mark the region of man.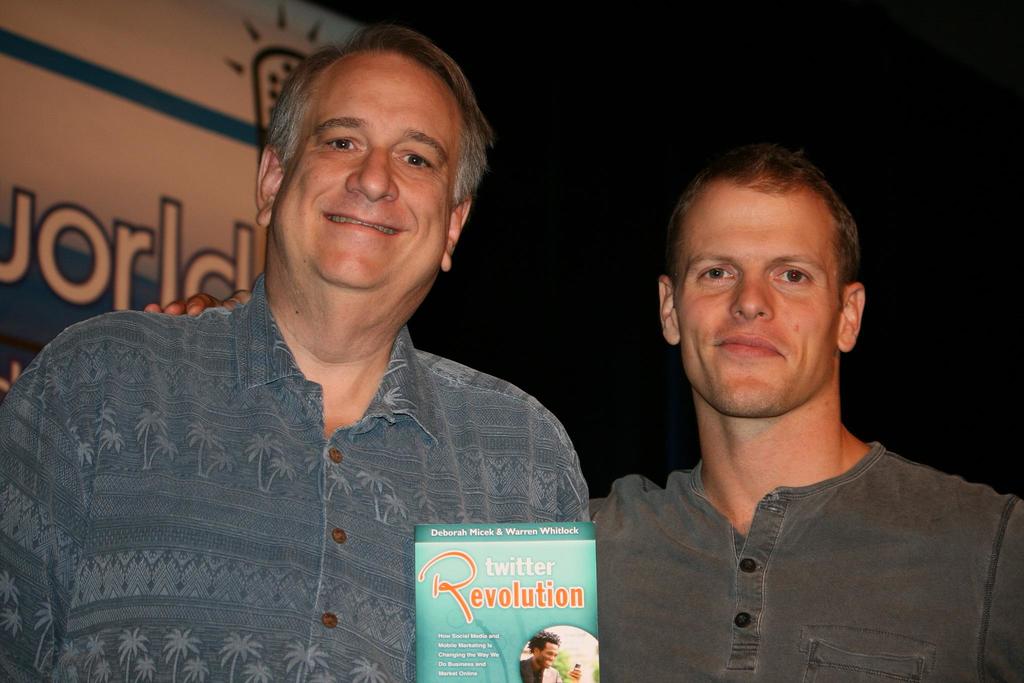
Region: 0:21:593:682.
